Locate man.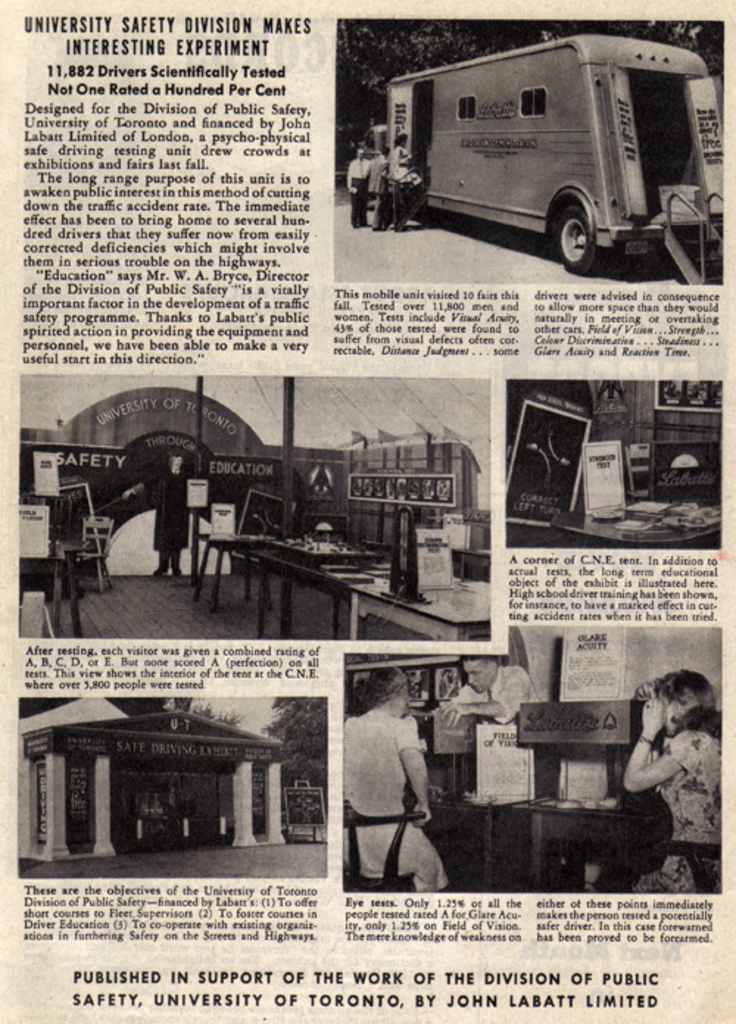
Bounding box: Rect(431, 655, 540, 725).
